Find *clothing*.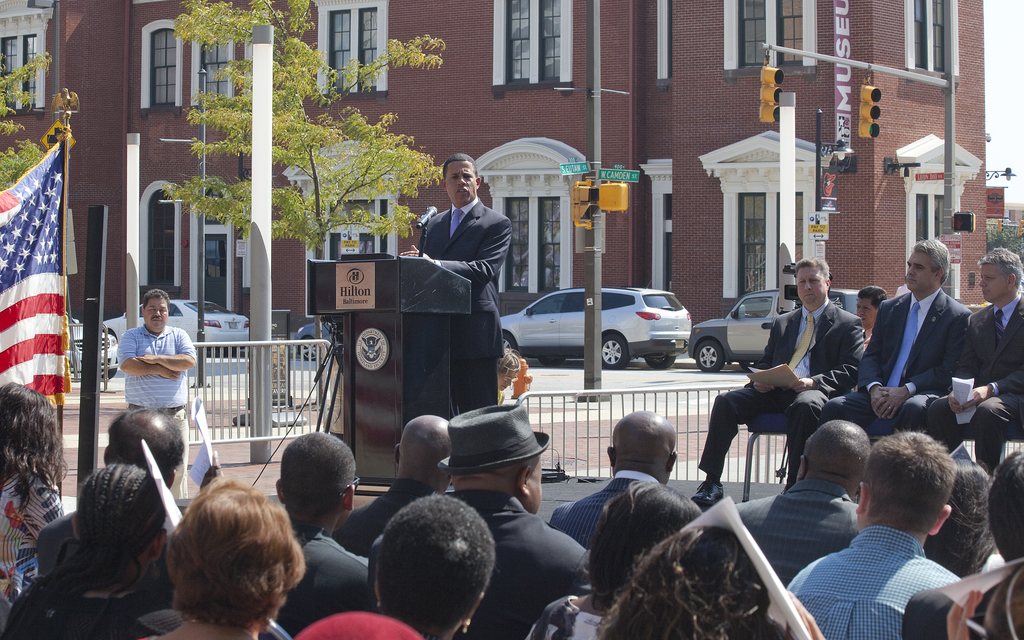
<bbox>712, 475, 861, 593</bbox>.
